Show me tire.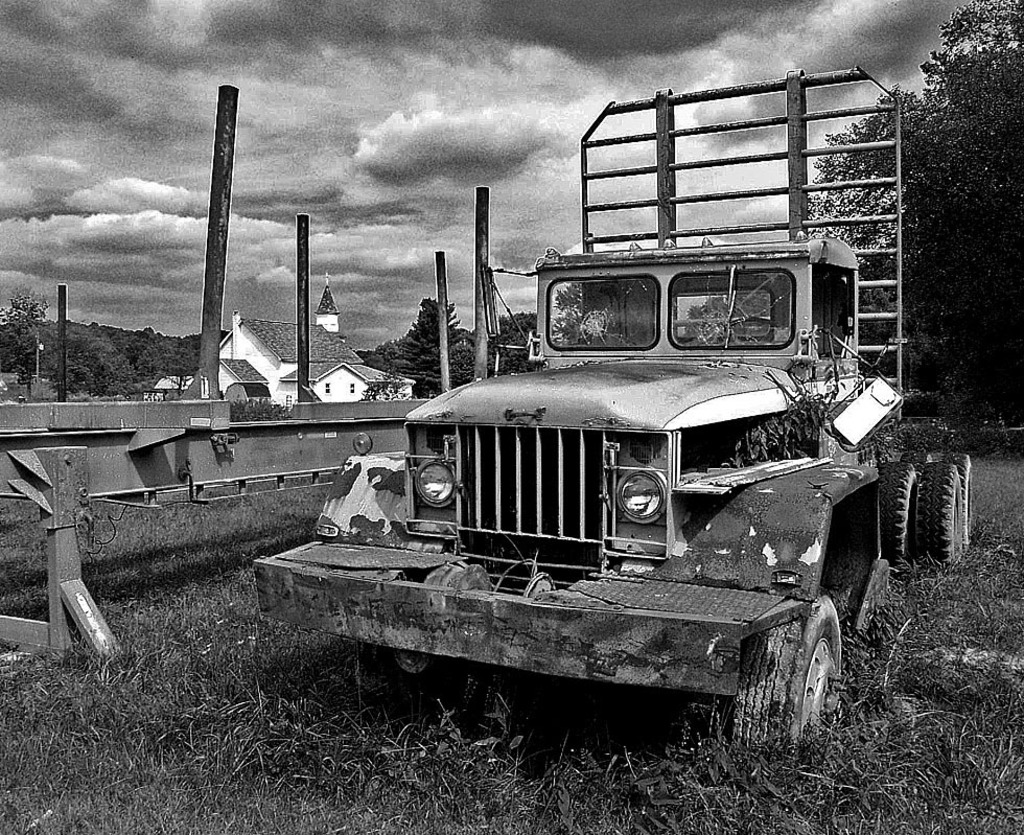
tire is here: box=[912, 461, 964, 574].
